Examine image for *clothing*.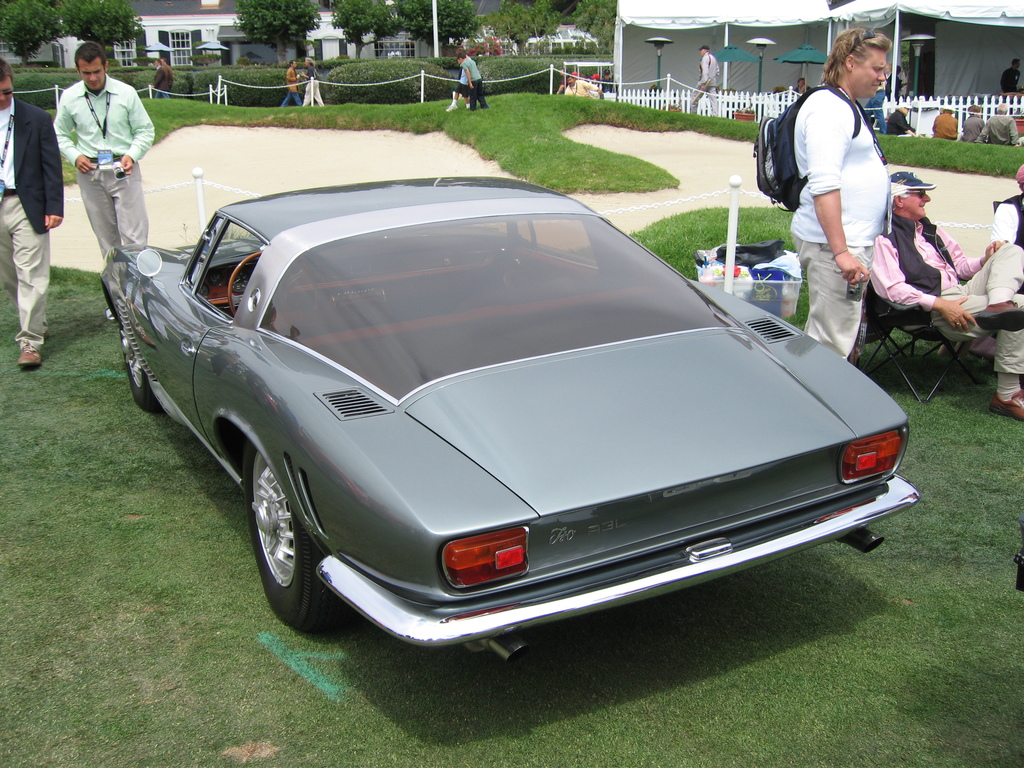
Examination result: [left=794, top=82, right=890, bottom=361].
